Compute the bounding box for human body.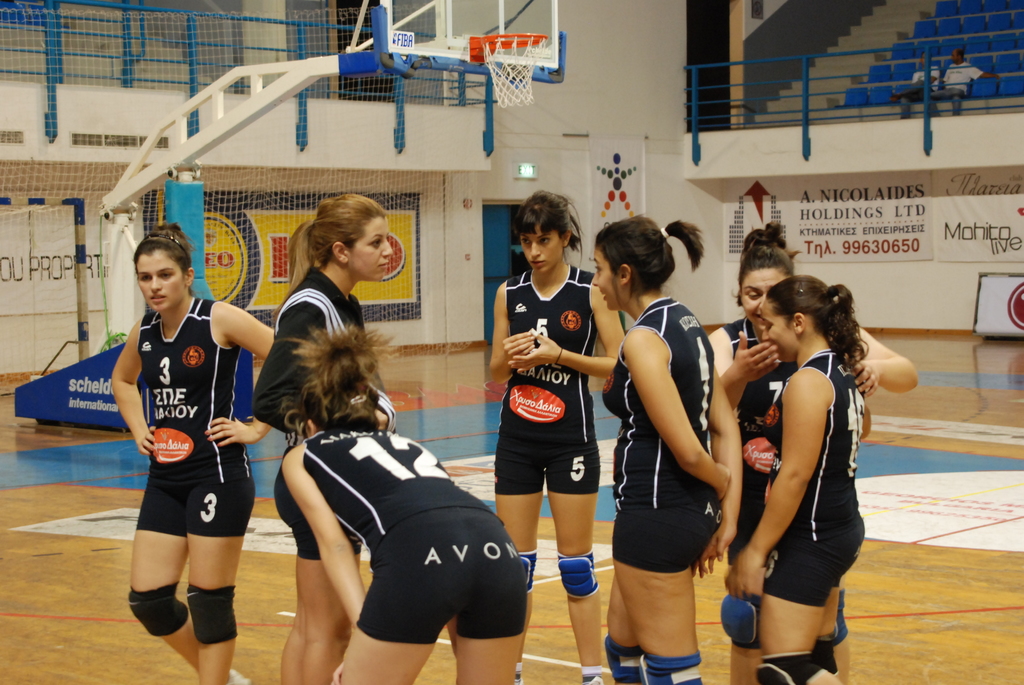
[249,266,376,684].
